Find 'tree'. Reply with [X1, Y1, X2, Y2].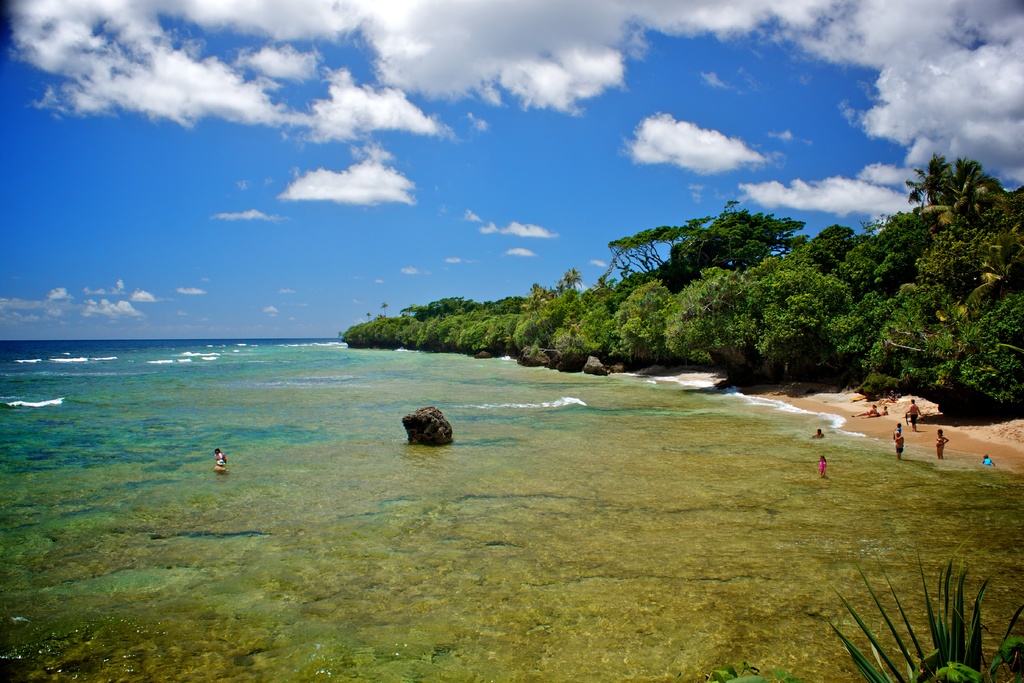
[530, 281, 557, 302].
